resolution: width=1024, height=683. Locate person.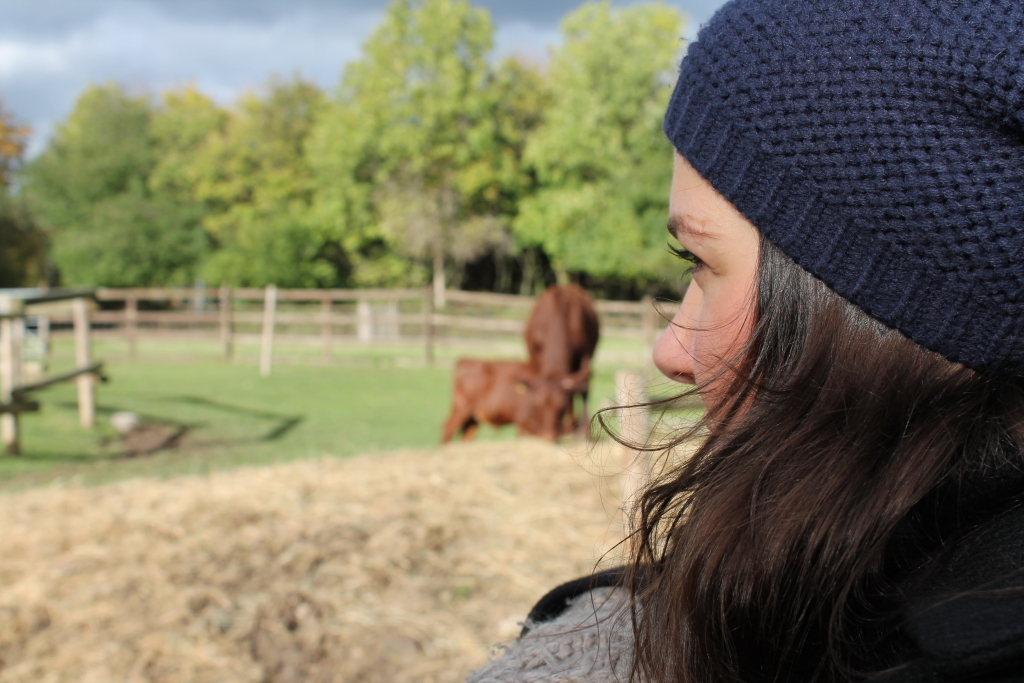
467/0/1023/682.
